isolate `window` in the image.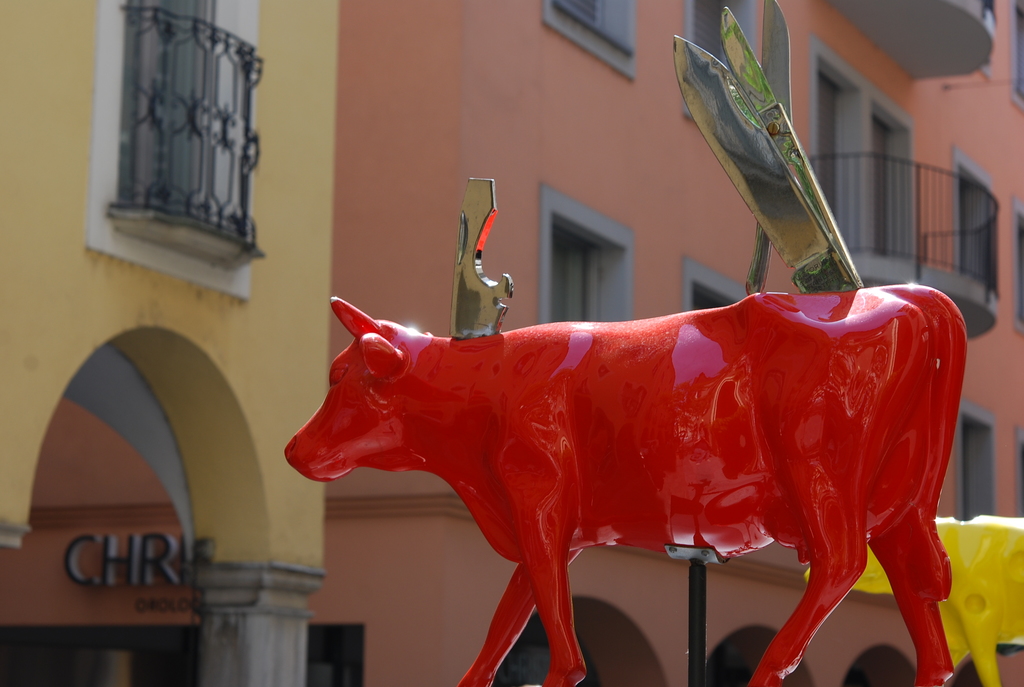
Isolated region: rect(538, 0, 638, 81).
